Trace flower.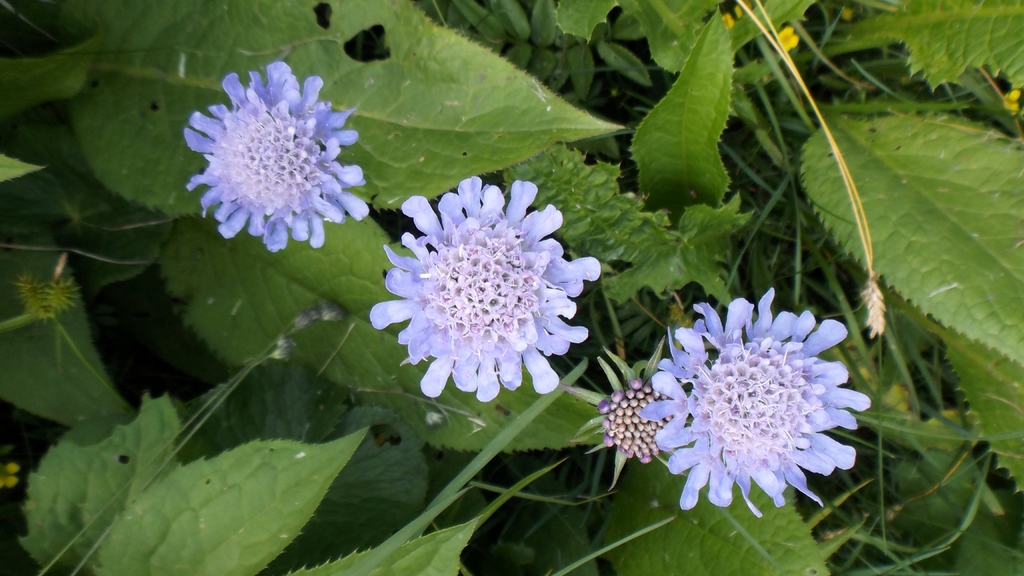
Traced to <box>364,171,599,408</box>.
